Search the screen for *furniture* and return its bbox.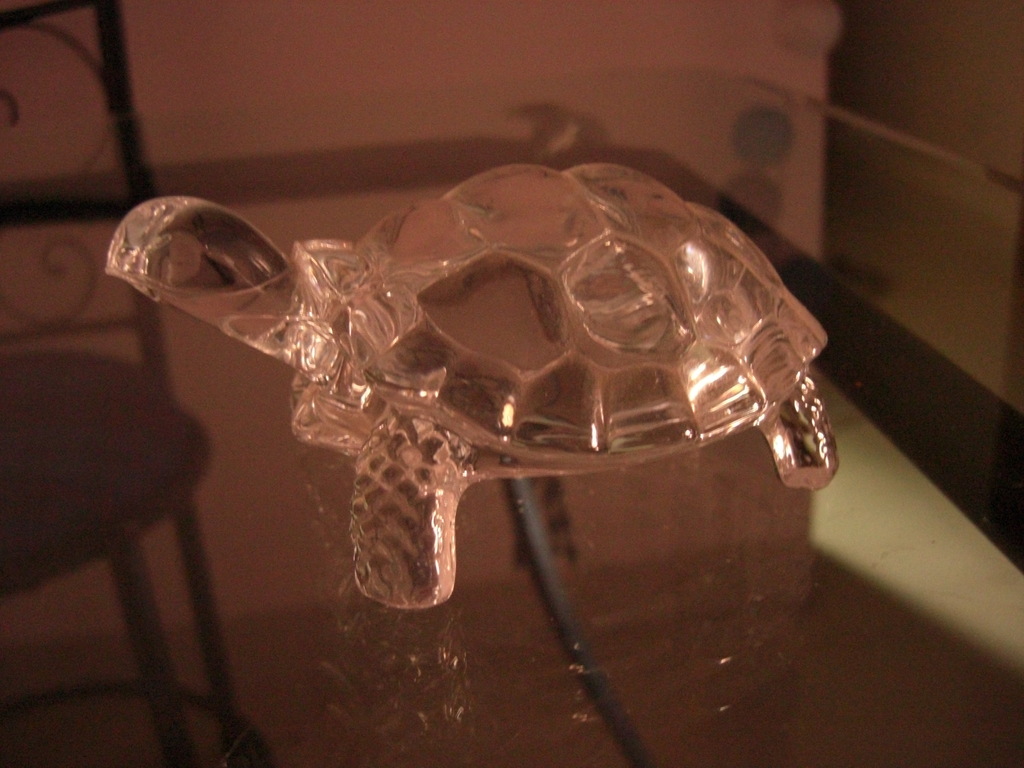
Found: 0 68 1022 767.
